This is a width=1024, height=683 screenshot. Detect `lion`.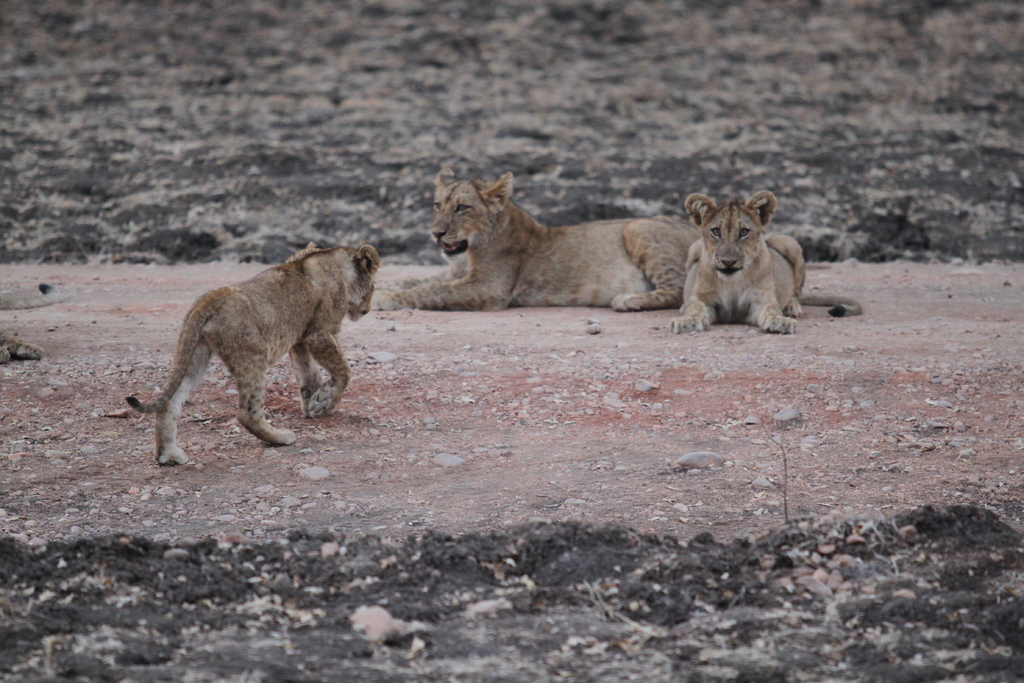
box=[120, 241, 383, 467].
